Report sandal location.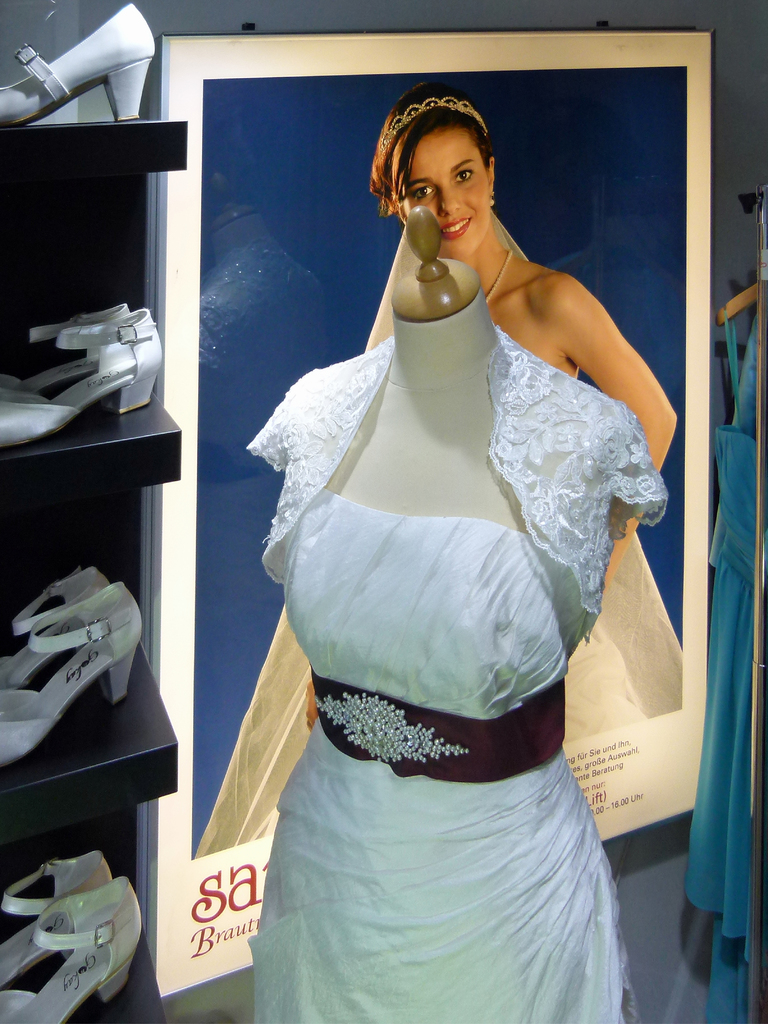
Report: locate(0, 570, 113, 689).
